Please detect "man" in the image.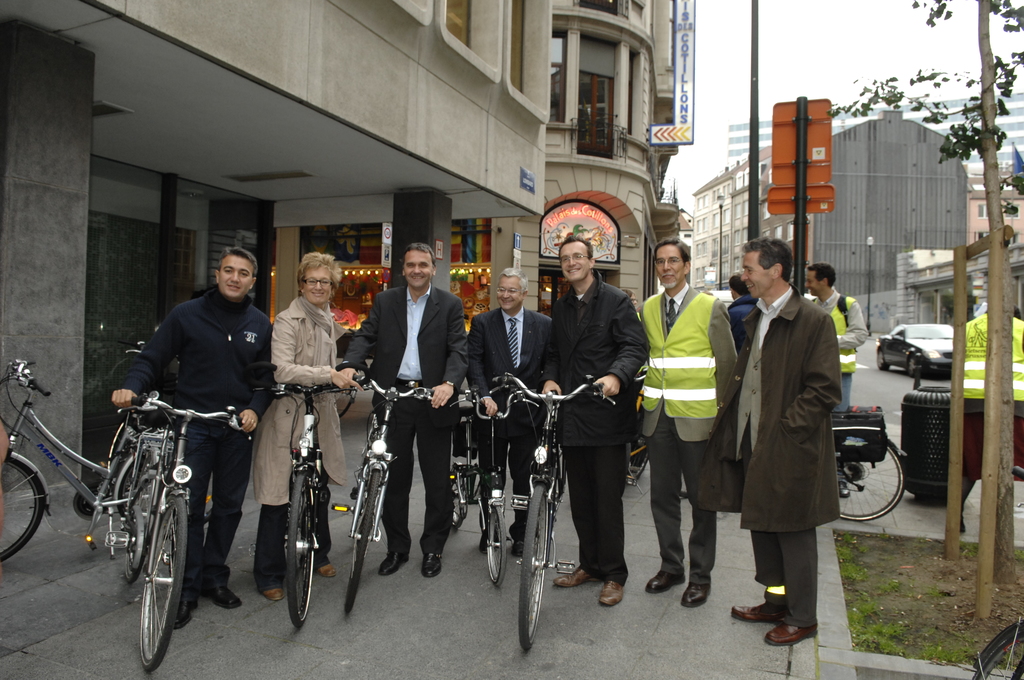
{"left": 733, "top": 245, "right": 866, "bottom": 631}.
